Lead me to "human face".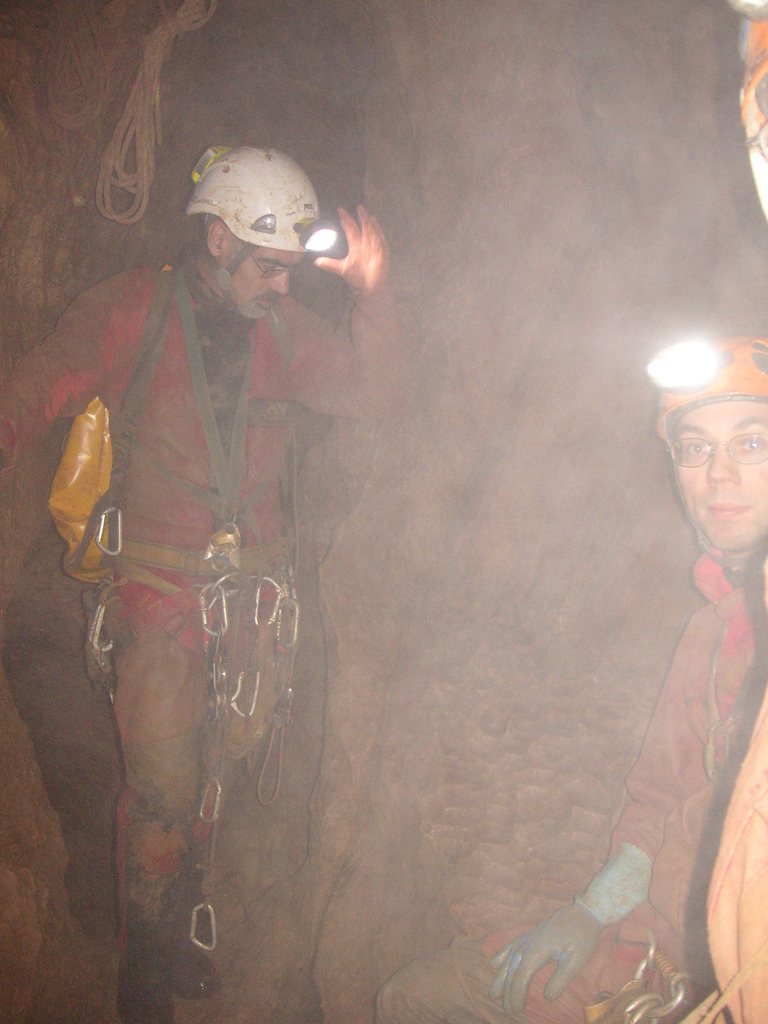
Lead to crop(219, 238, 304, 320).
